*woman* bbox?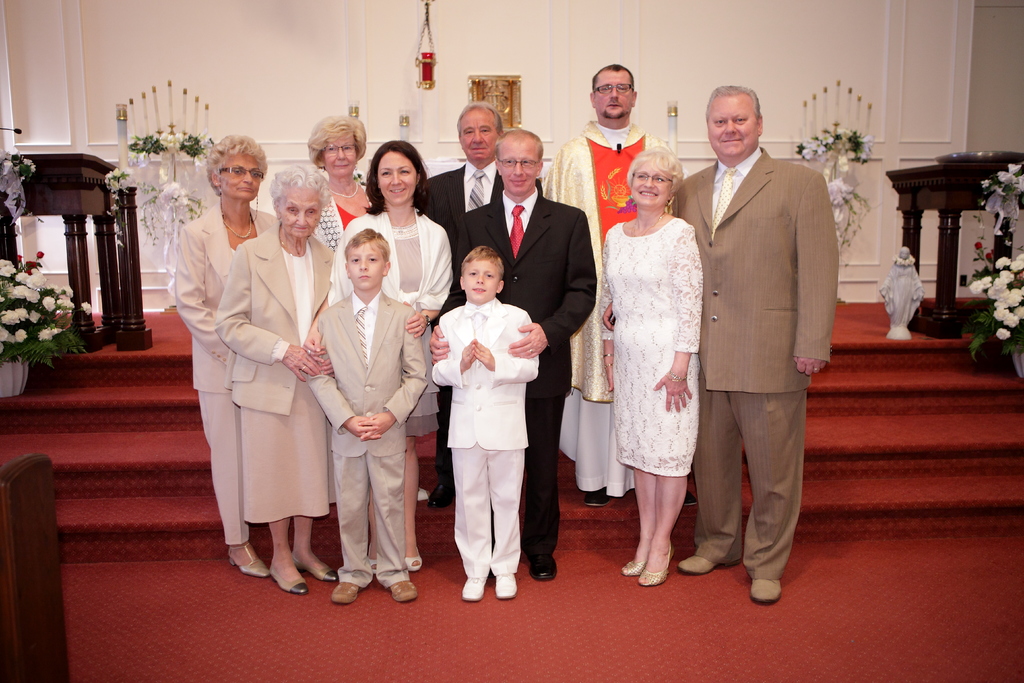
[309,110,379,262]
